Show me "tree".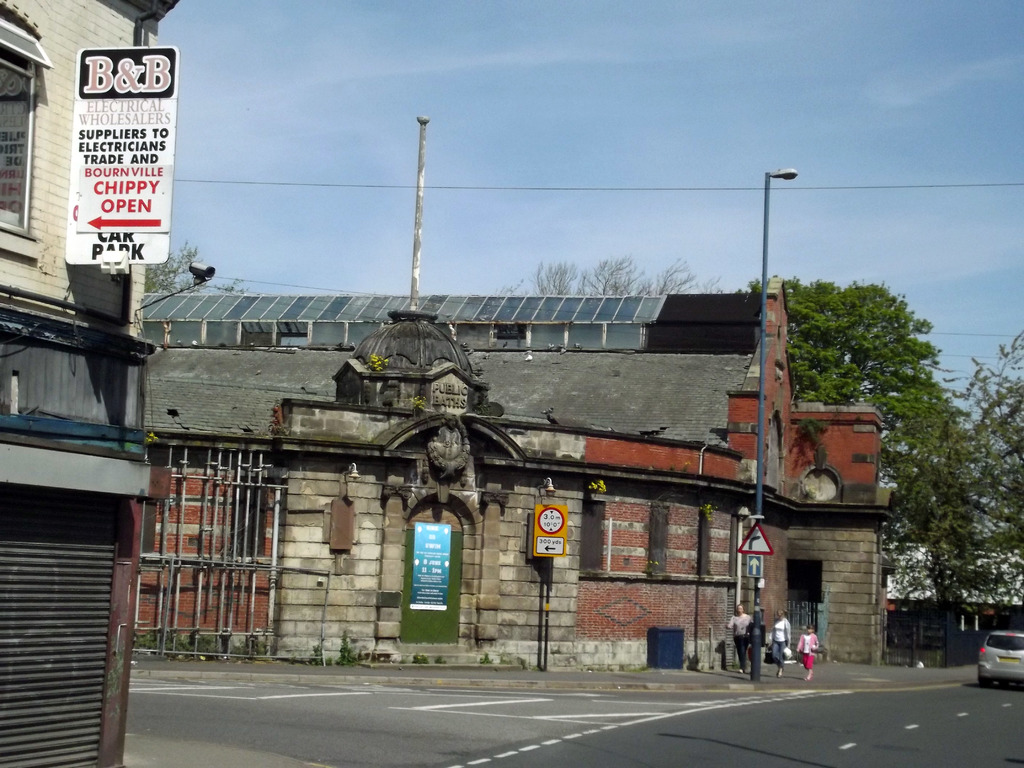
"tree" is here: bbox=[142, 240, 204, 290].
